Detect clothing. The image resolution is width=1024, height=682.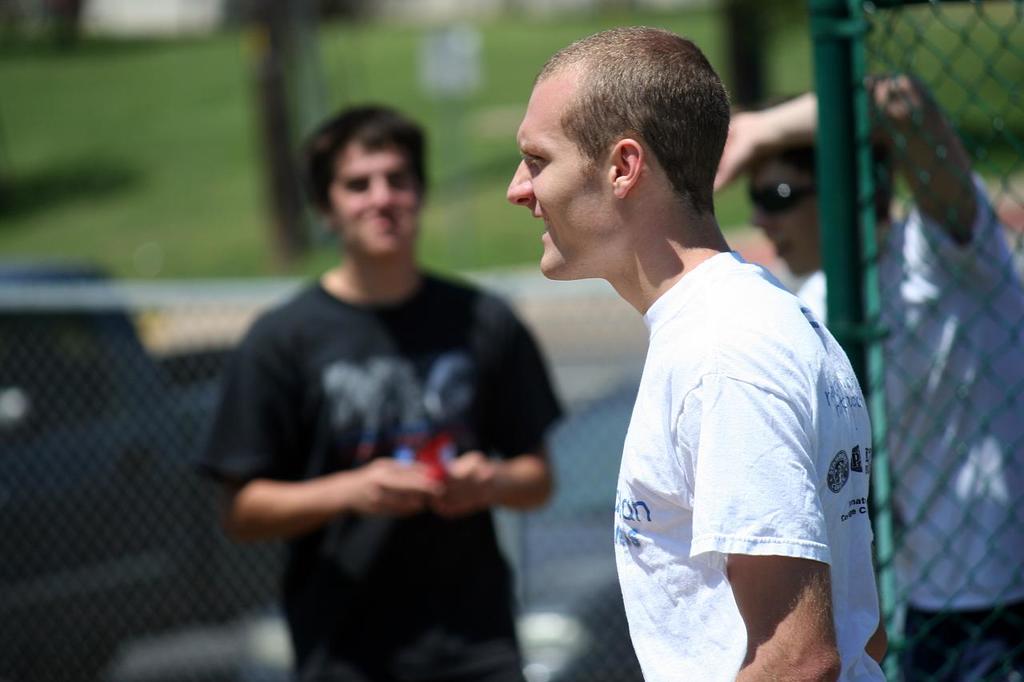
[x1=637, y1=254, x2=899, y2=681].
